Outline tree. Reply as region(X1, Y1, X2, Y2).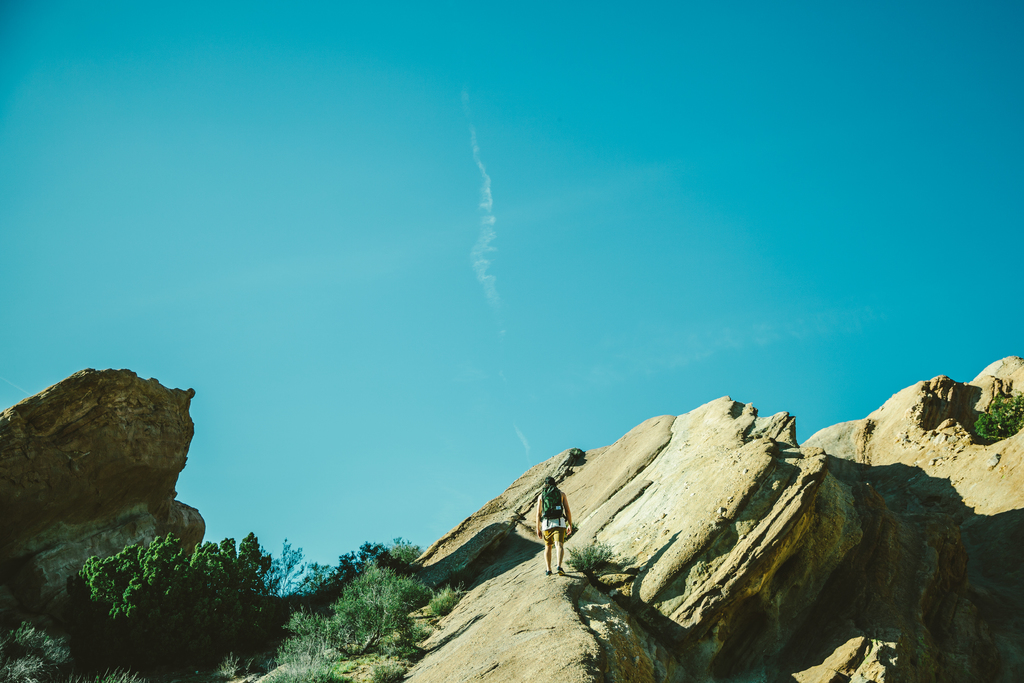
region(80, 538, 177, 643).
